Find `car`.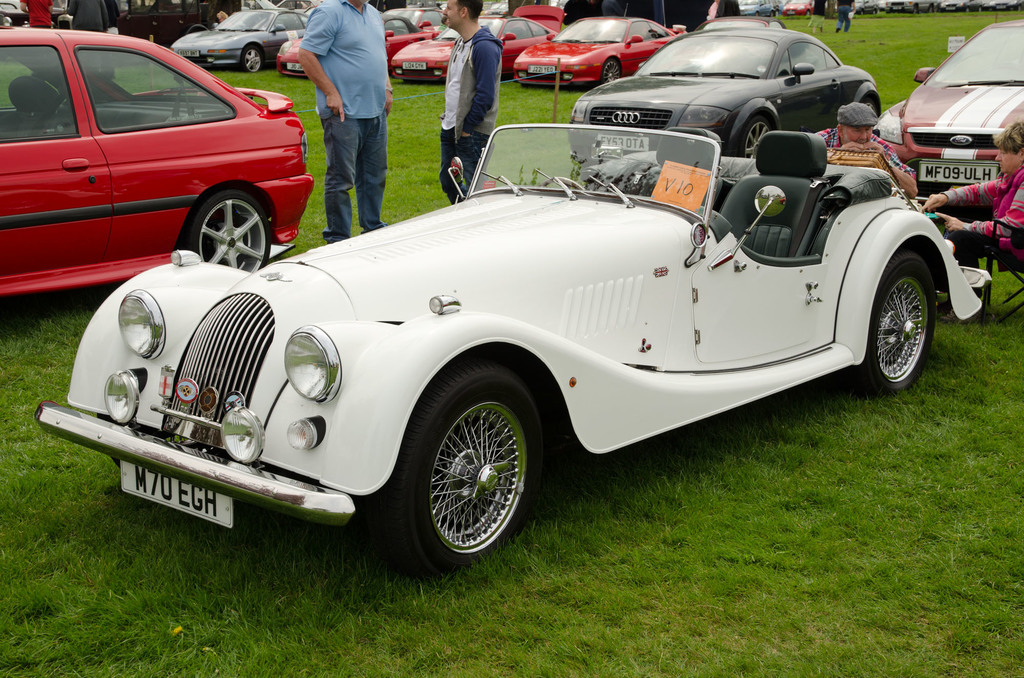
[172,0,312,68].
